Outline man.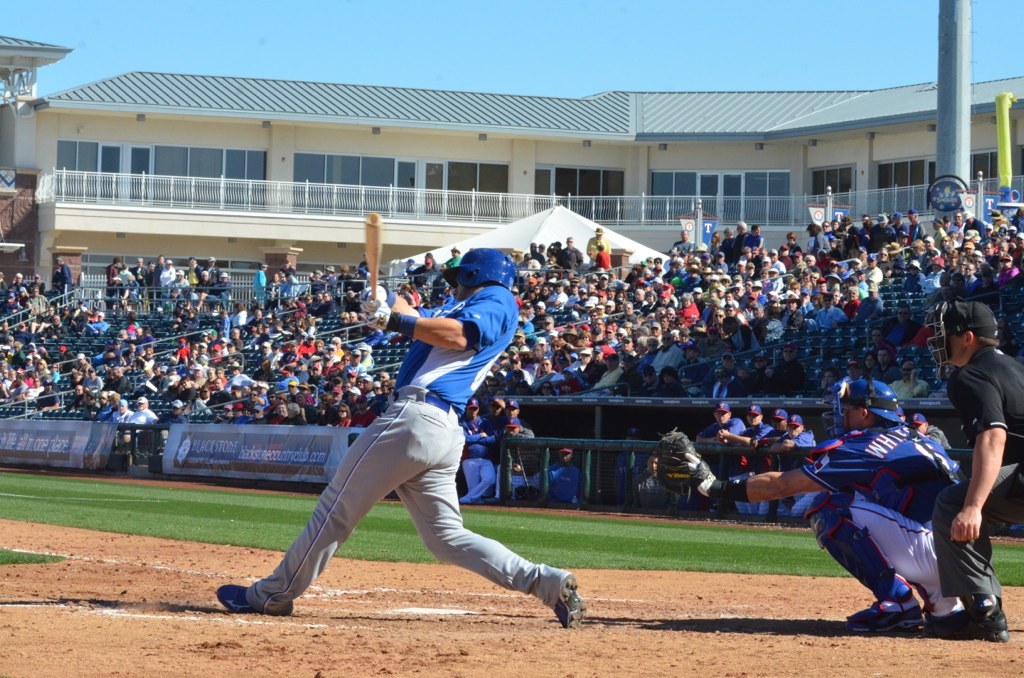
Outline: <box>858,291,883,317</box>.
